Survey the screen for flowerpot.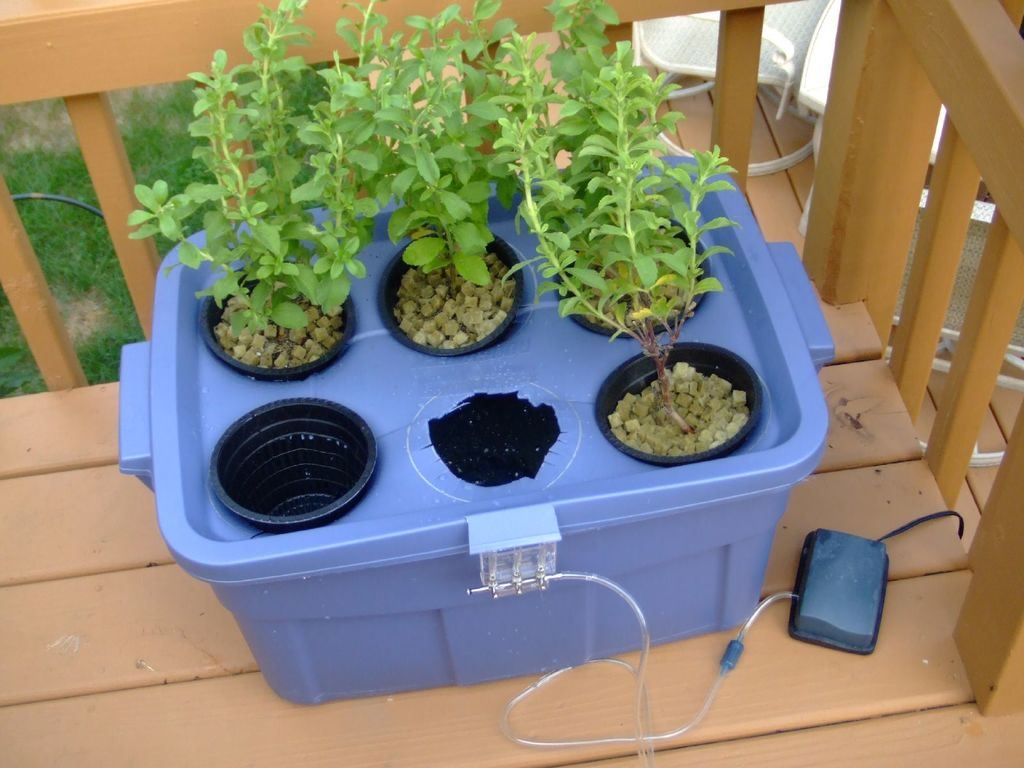
Survey found: x1=552 y1=213 x2=705 y2=336.
